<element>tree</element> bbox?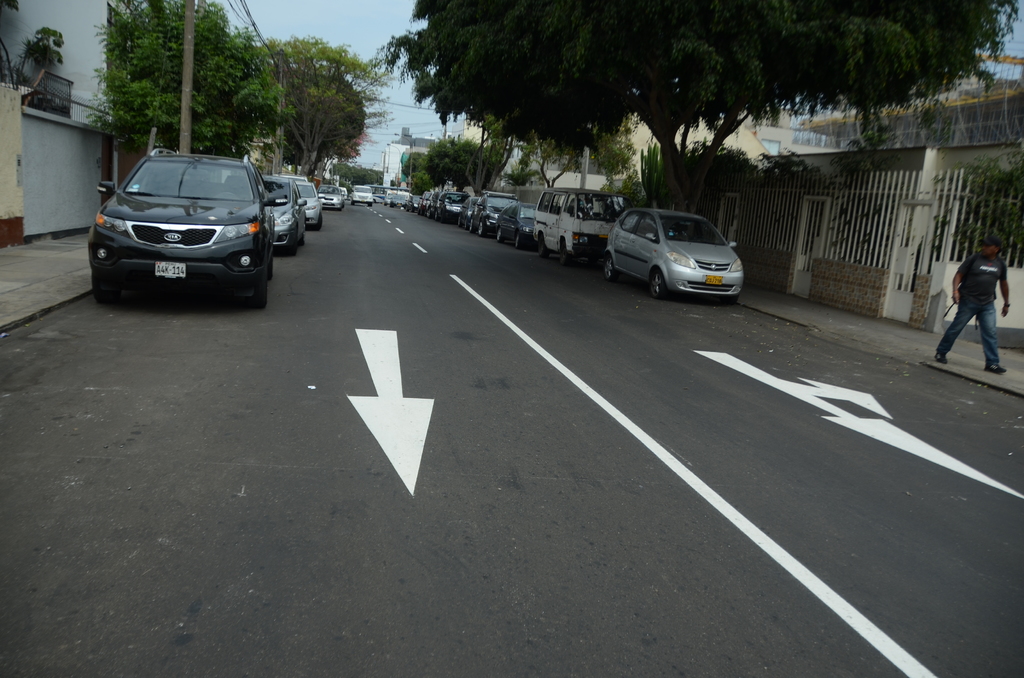
[left=81, top=0, right=294, bottom=155]
